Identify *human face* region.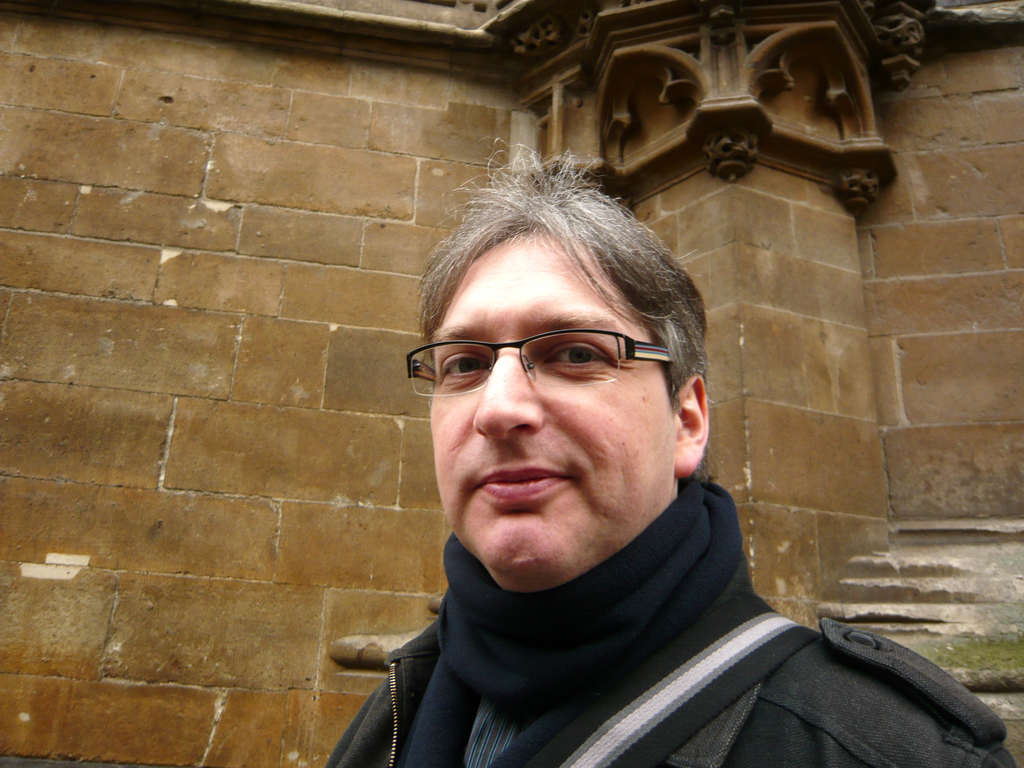
Region: x1=430, y1=232, x2=676, y2=579.
